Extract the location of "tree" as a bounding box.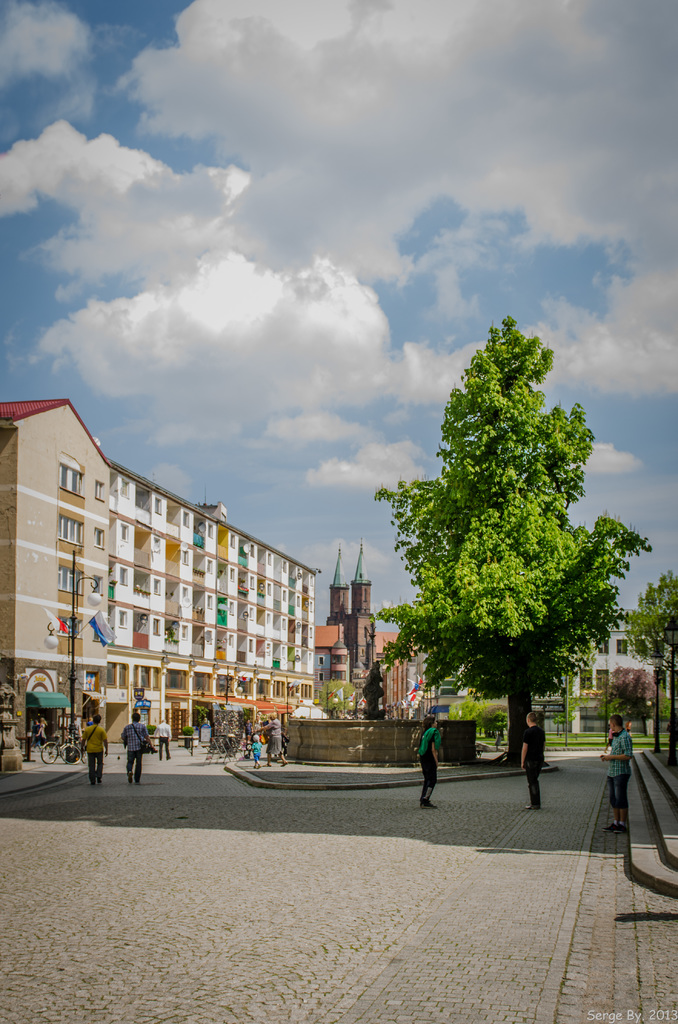
box=[381, 307, 634, 752].
